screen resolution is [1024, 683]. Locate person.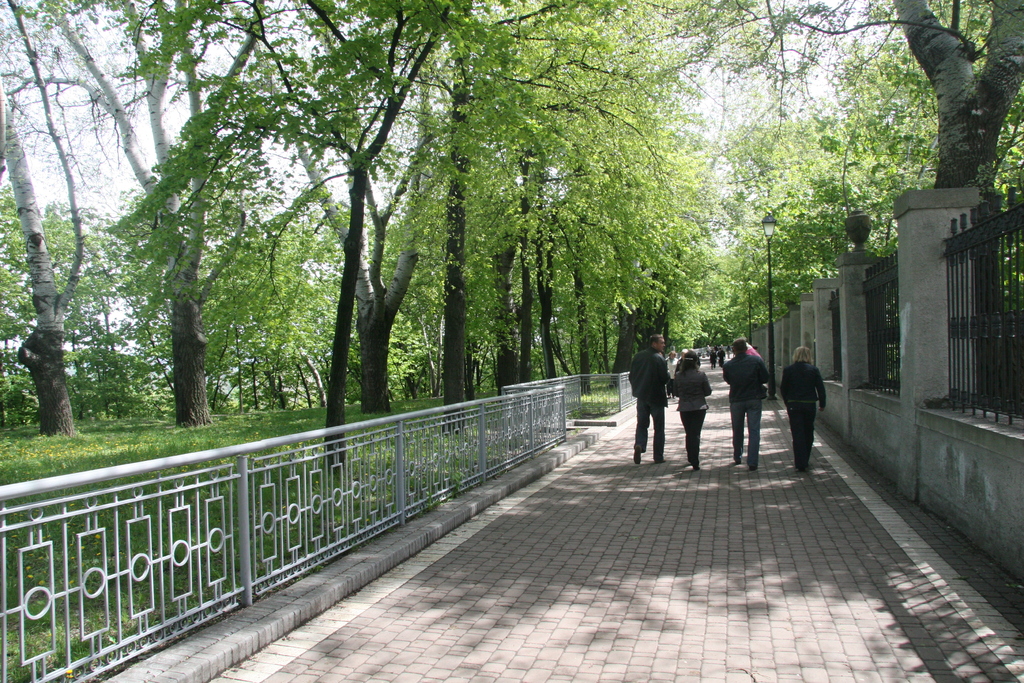
box=[666, 352, 714, 469].
